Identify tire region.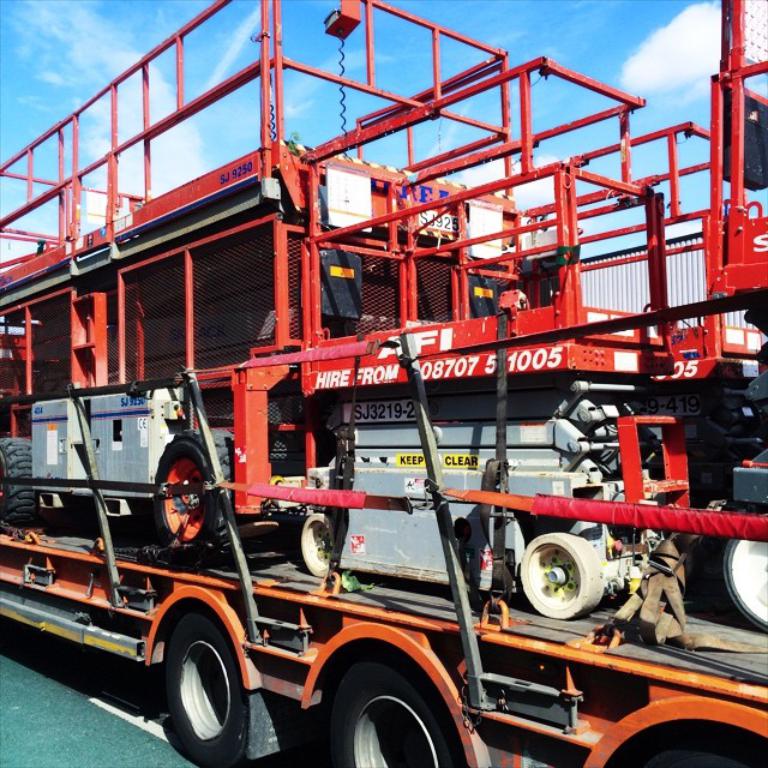
Region: (329, 653, 460, 767).
